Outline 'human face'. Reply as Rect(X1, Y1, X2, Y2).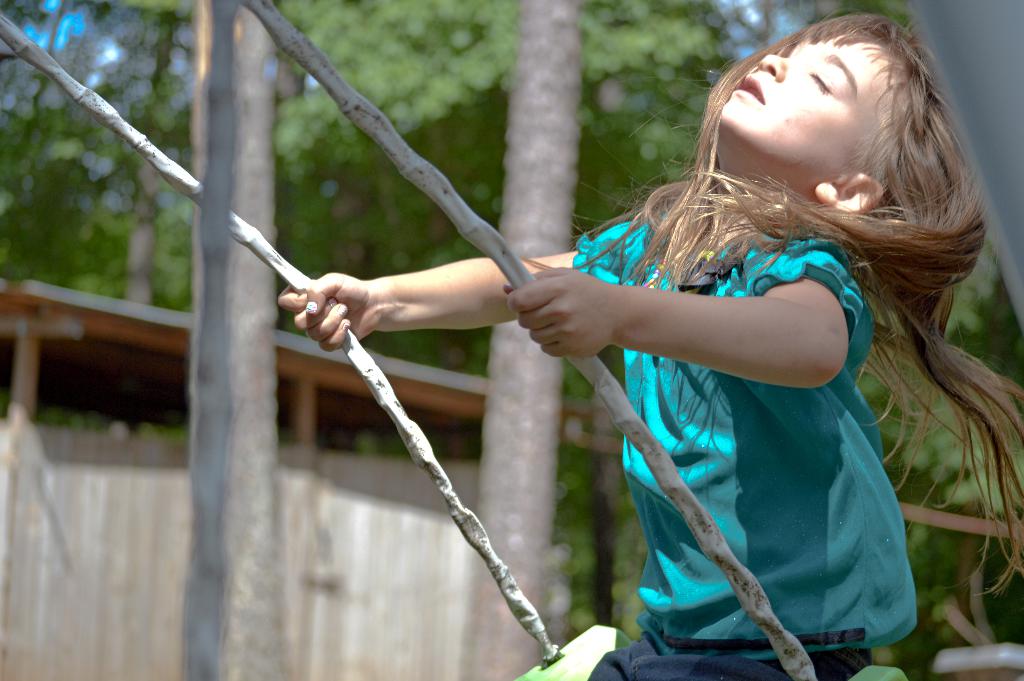
Rect(716, 18, 886, 170).
